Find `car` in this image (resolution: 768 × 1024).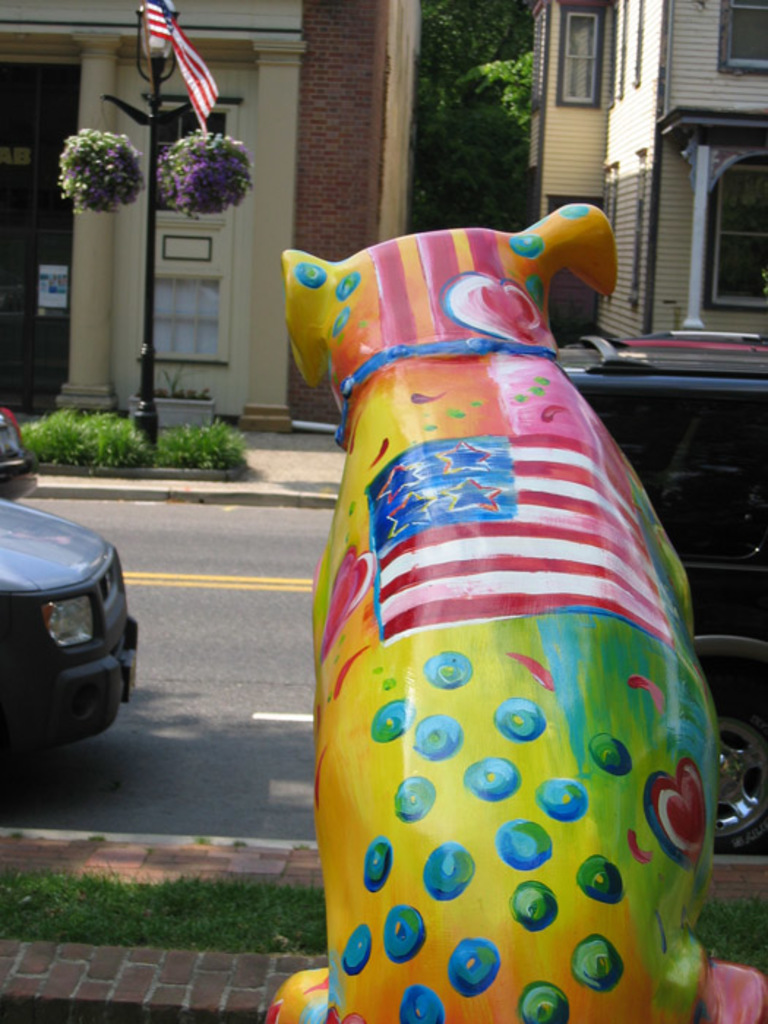
(x1=0, y1=404, x2=38, y2=487).
